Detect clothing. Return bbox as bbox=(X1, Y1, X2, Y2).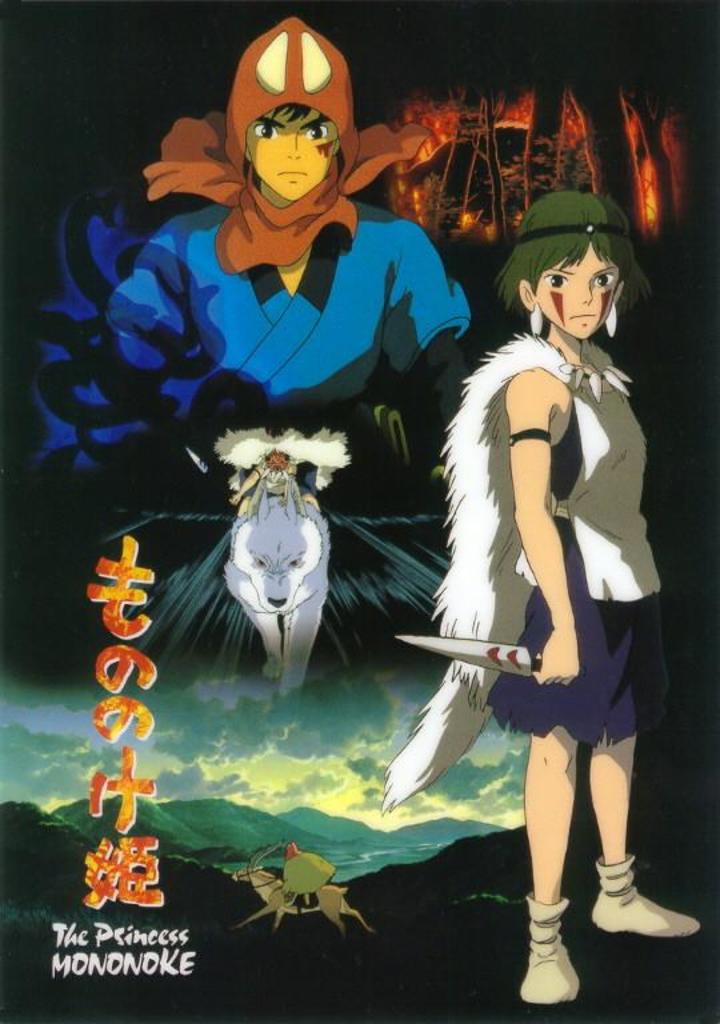
bbox=(247, 460, 313, 501).
